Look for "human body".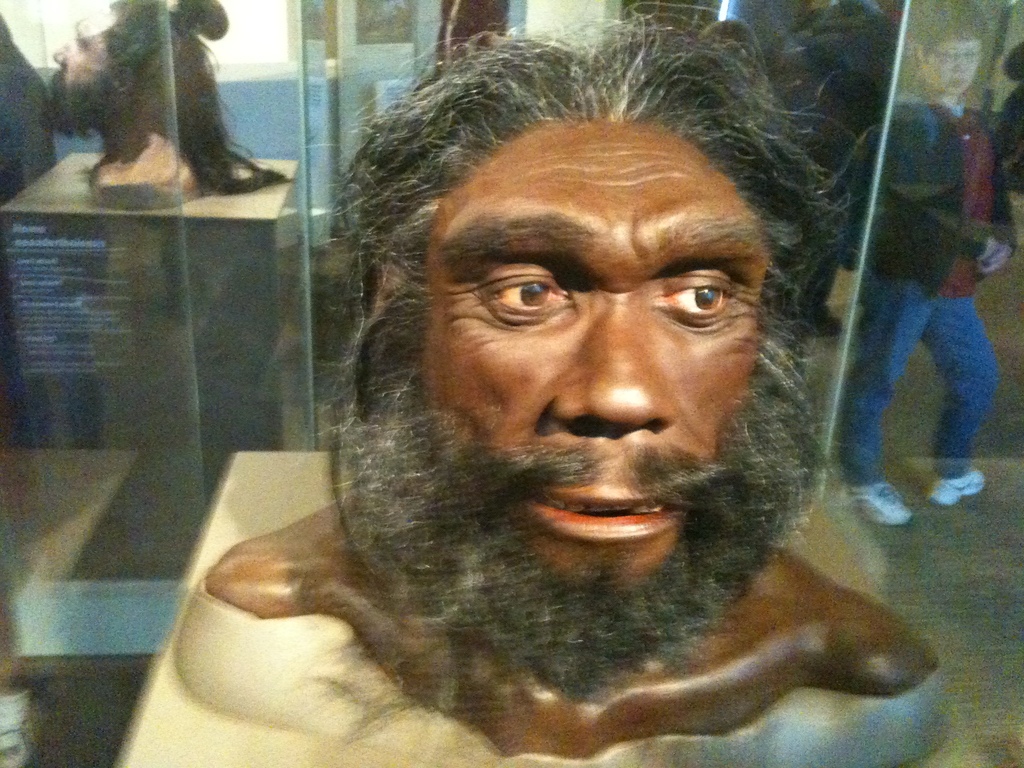
Found: rect(835, 0, 1021, 532).
